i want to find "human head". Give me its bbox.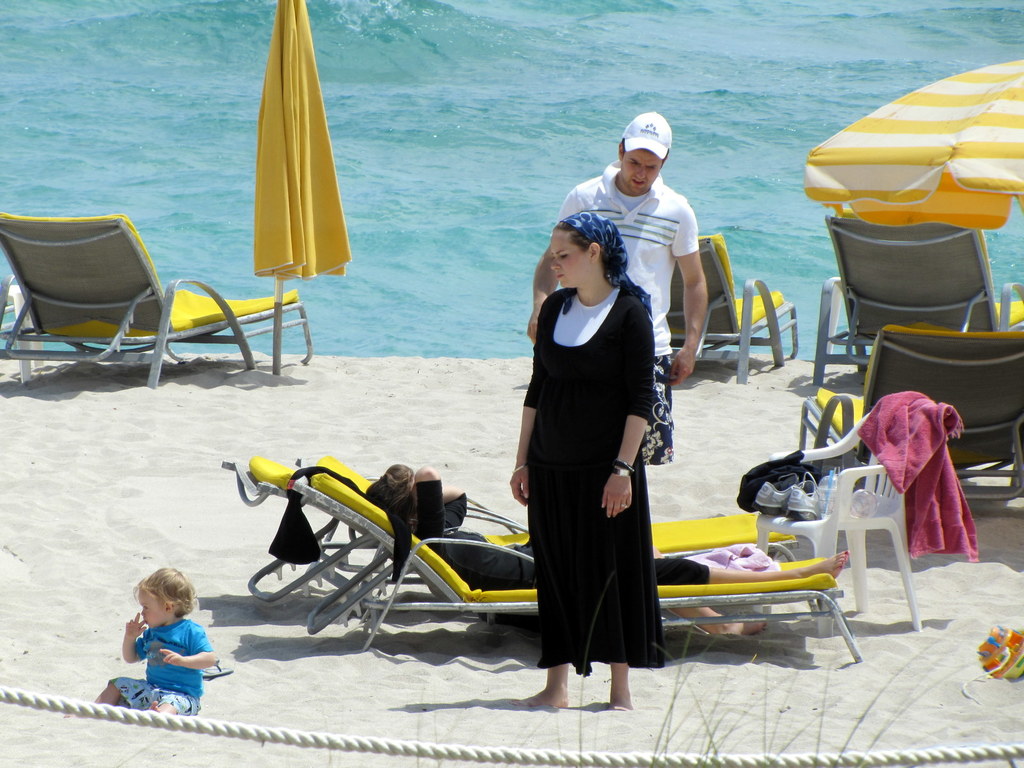
136, 564, 193, 630.
